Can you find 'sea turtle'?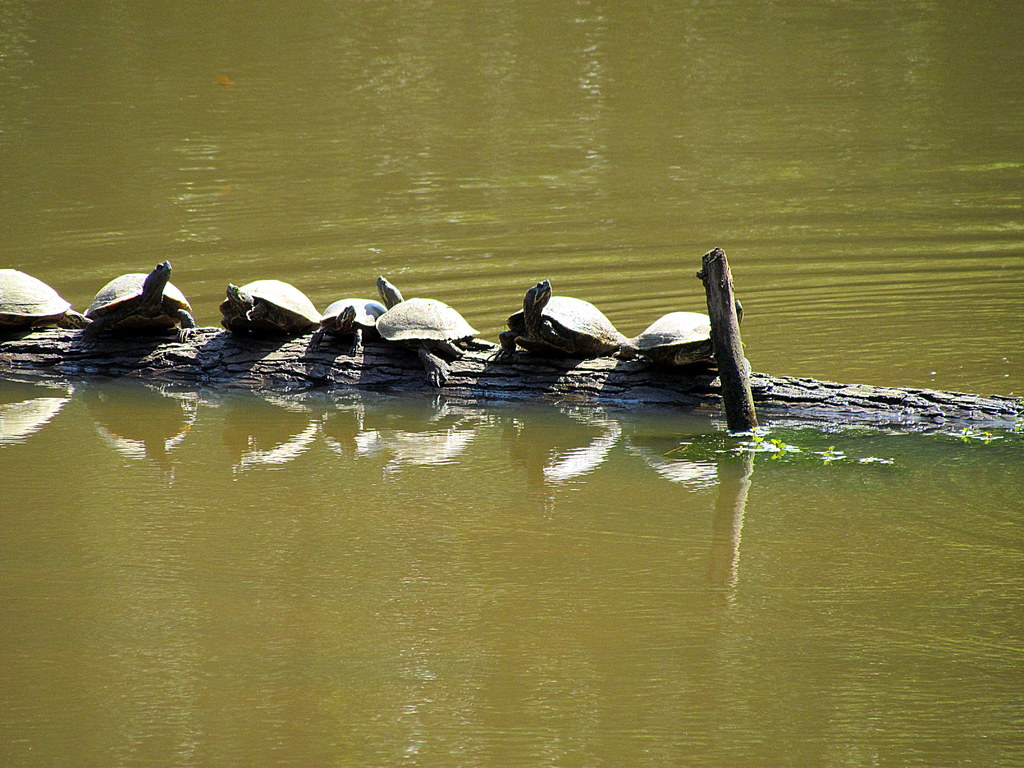
Yes, bounding box: 308, 291, 406, 355.
